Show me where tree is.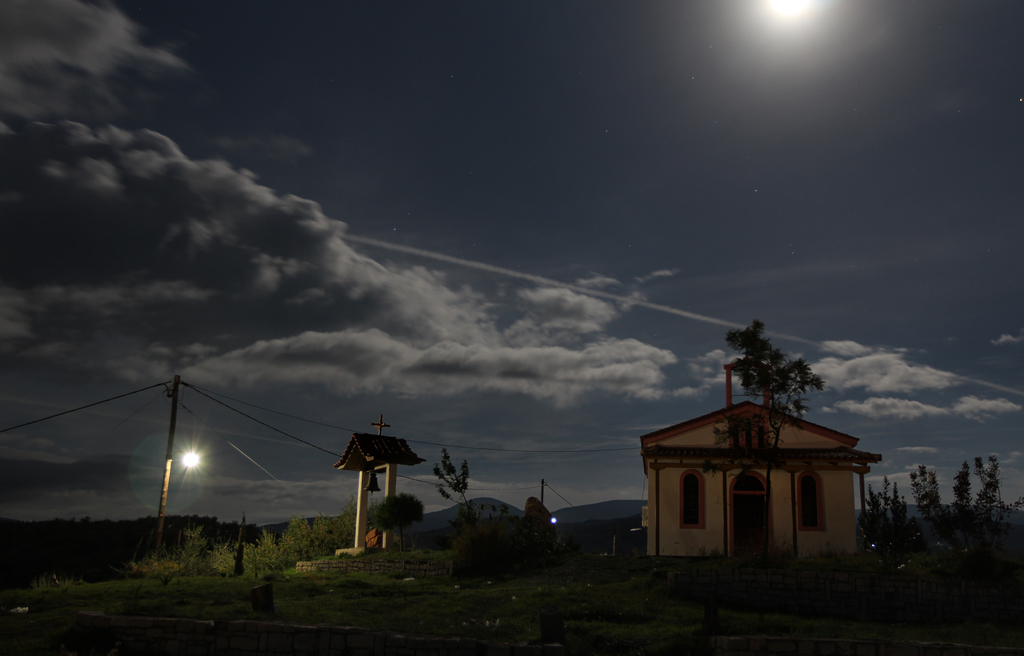
tree is at 976 455 1002 513.
